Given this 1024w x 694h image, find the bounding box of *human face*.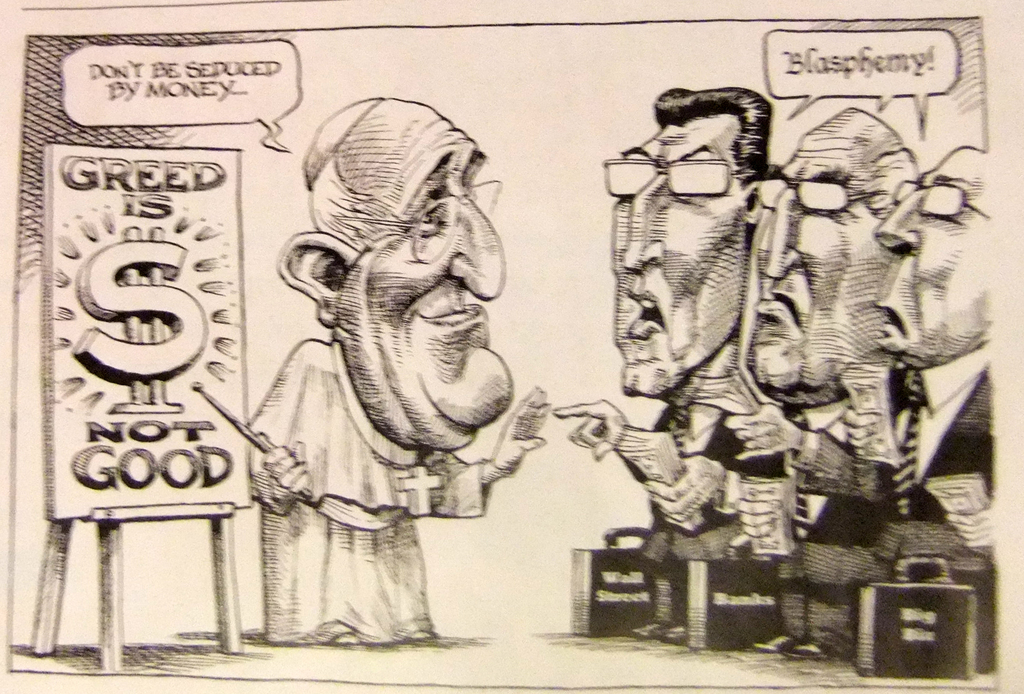
748, 130, 900, 383.
